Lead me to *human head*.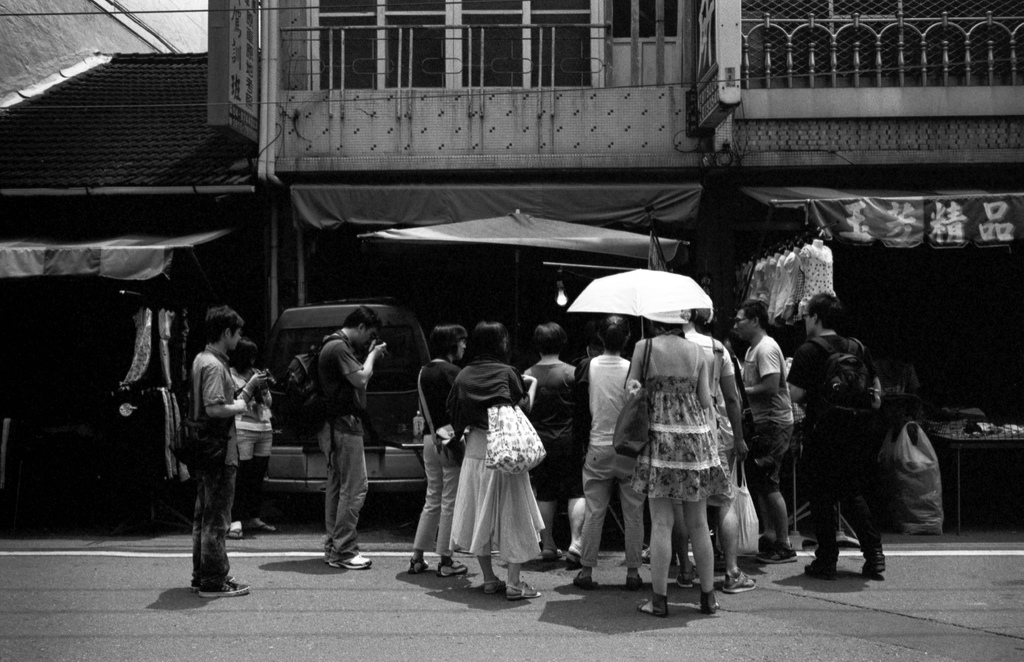
Lead to [232, 339, 257, 376].
